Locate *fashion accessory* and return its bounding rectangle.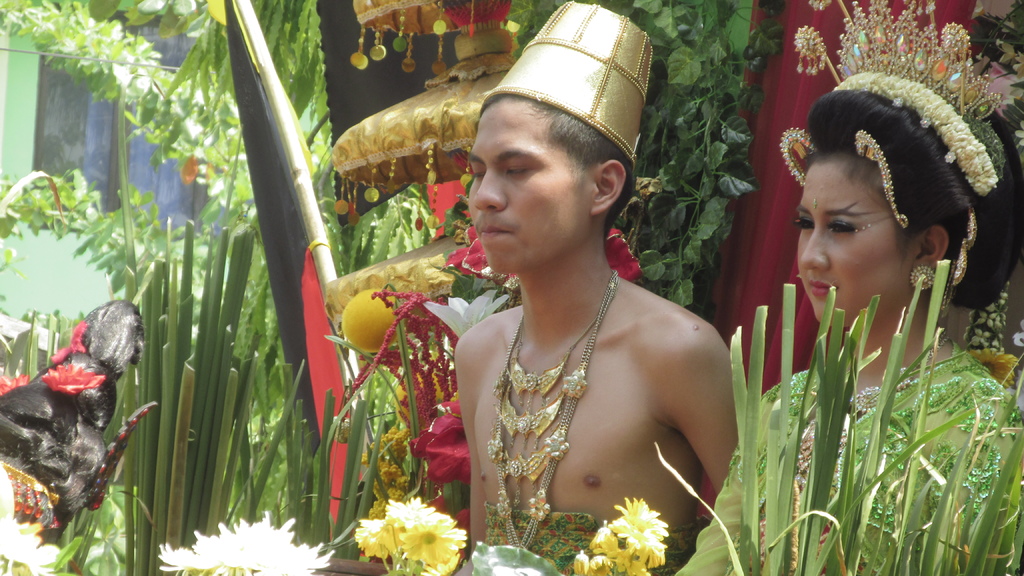
region(851, 332, 951, 412).
